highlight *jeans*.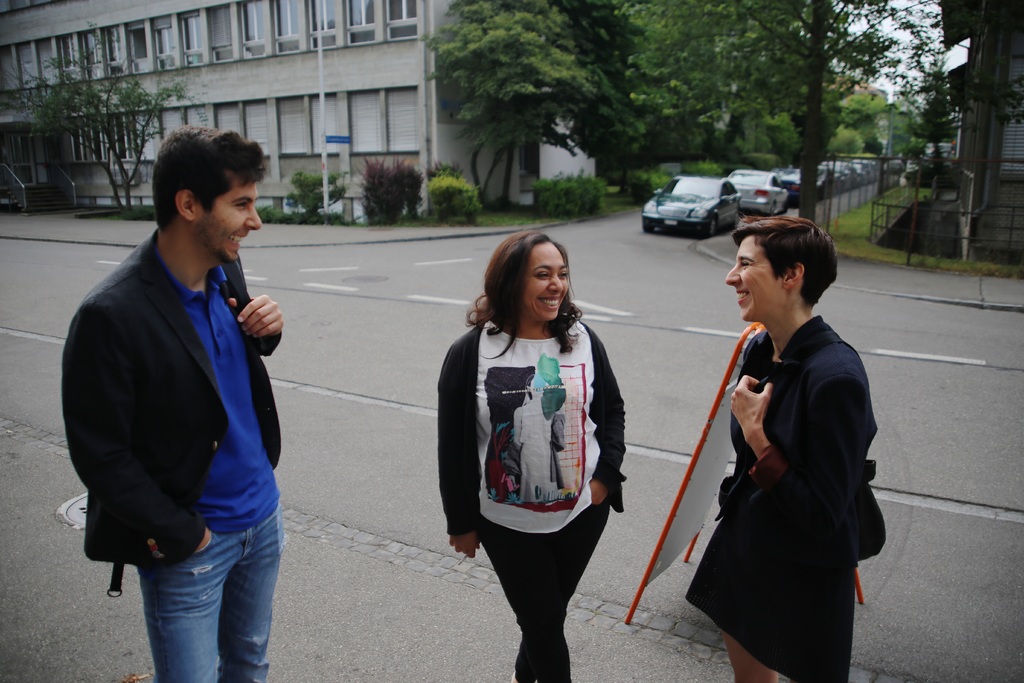
Highlighted region: <bbox>127, 509, 292, 680</bbox>.
